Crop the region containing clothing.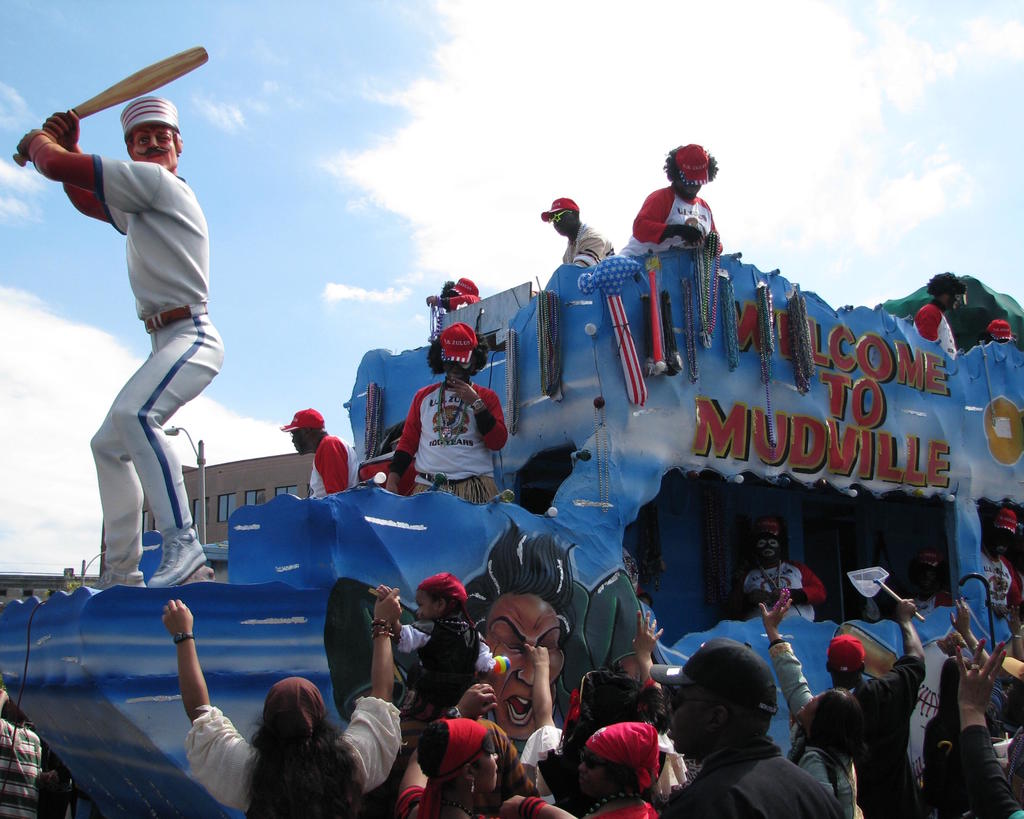
Crop region: box(634, 598, 666, 643).
